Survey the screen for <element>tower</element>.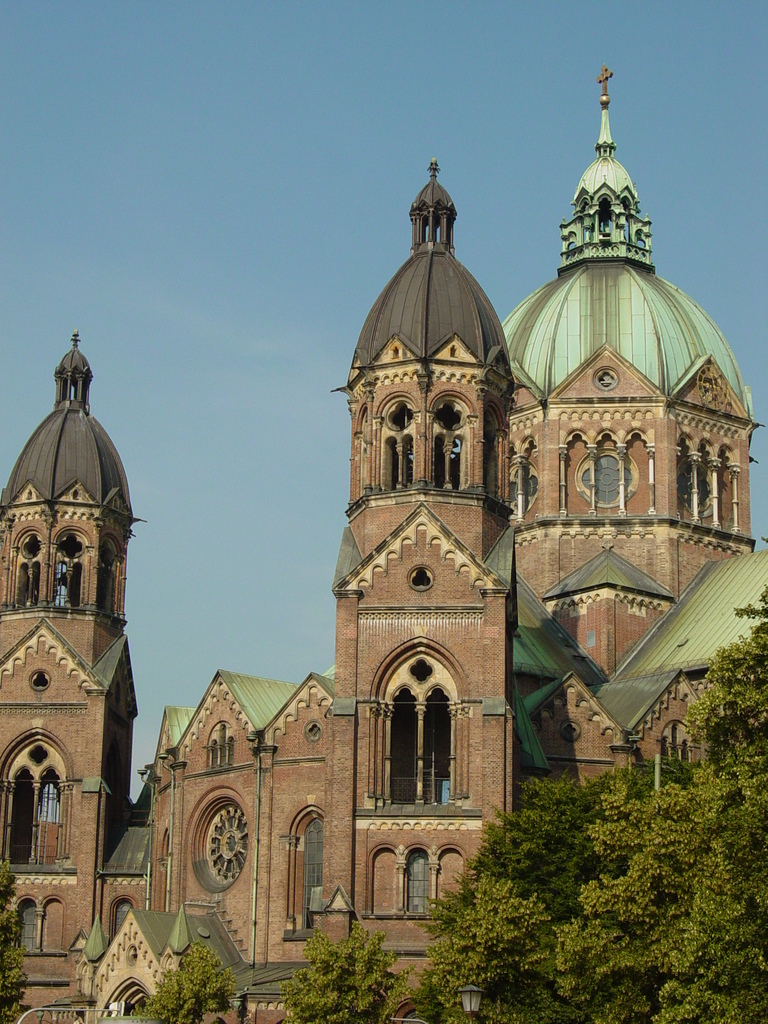
Survey found: {"x1": 3, "y1": 280, "x2": 157, "y2": 932}.
